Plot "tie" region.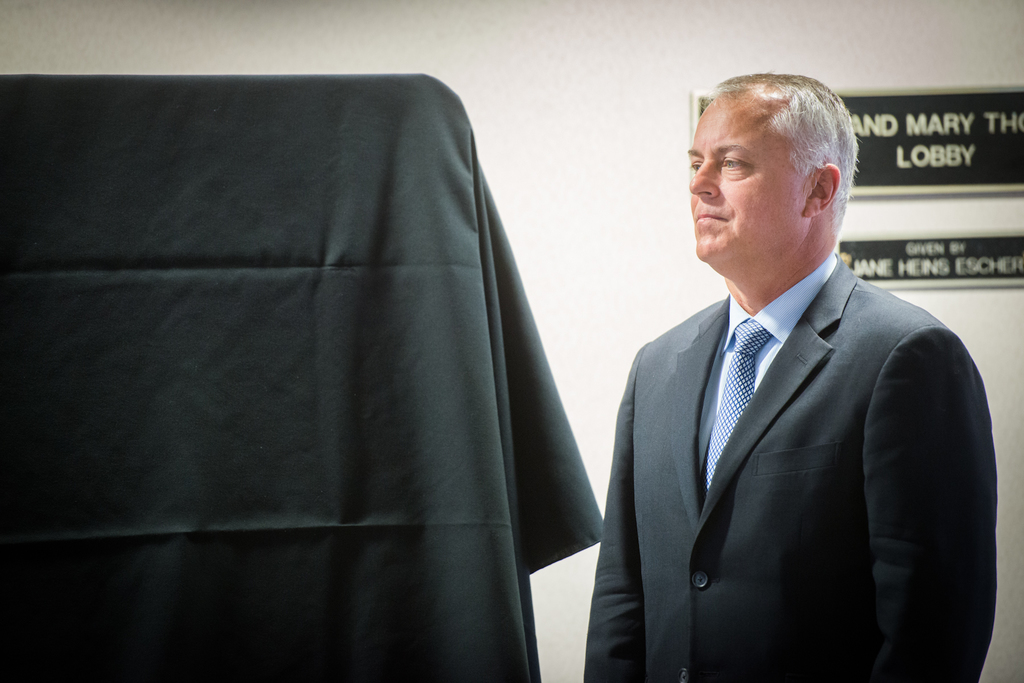
Plotted at region(698, 317, 776, 492).
